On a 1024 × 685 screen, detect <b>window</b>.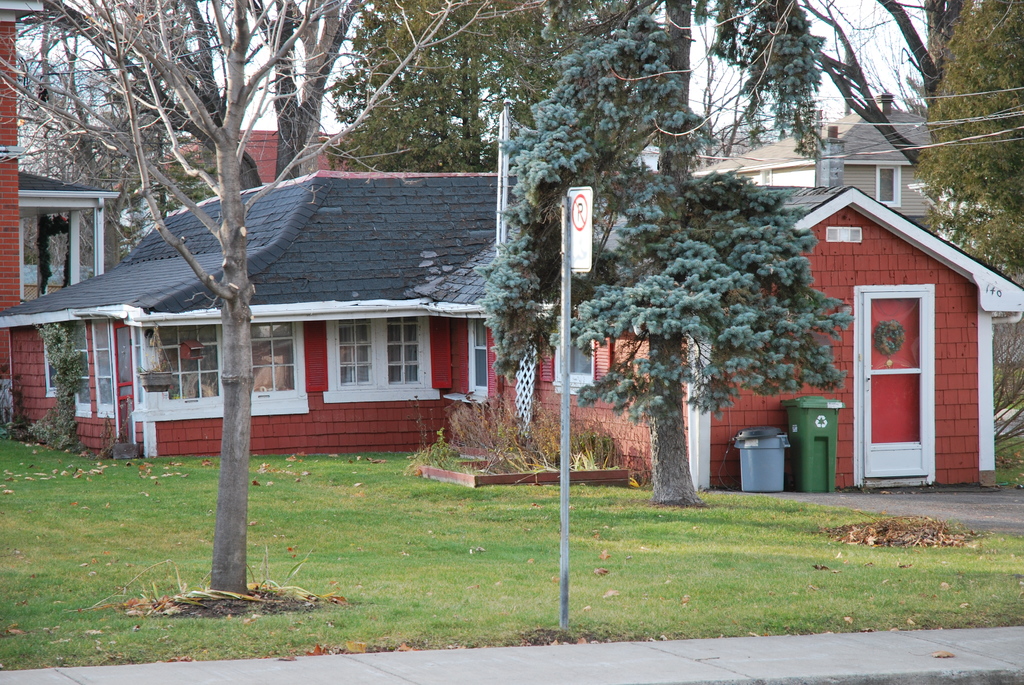
crop(450, 320, 500, 396).
